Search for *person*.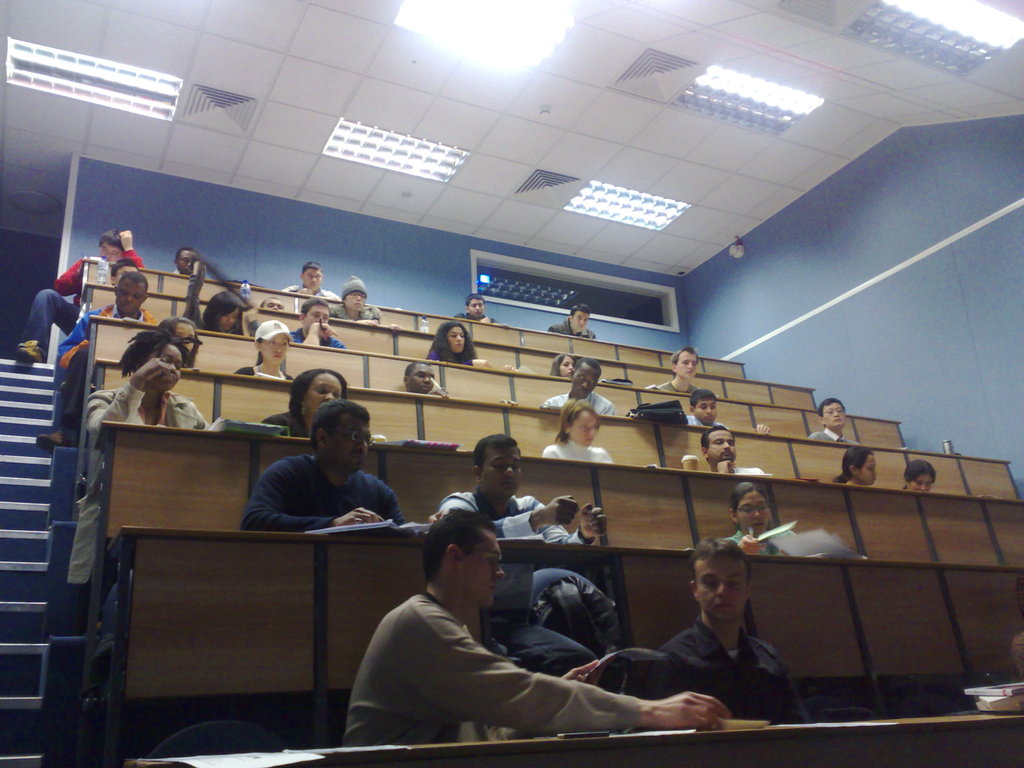
Found at [left=543, top=398, right=615, bottom=467].
